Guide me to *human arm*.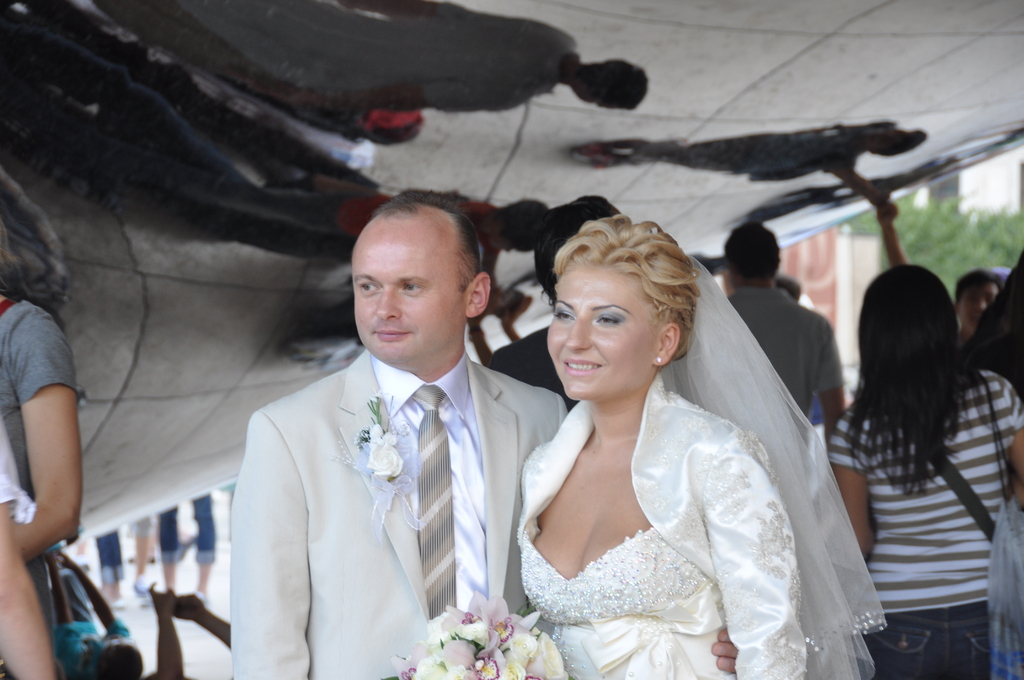
Guidance: region(0, 444, 63, 679).
